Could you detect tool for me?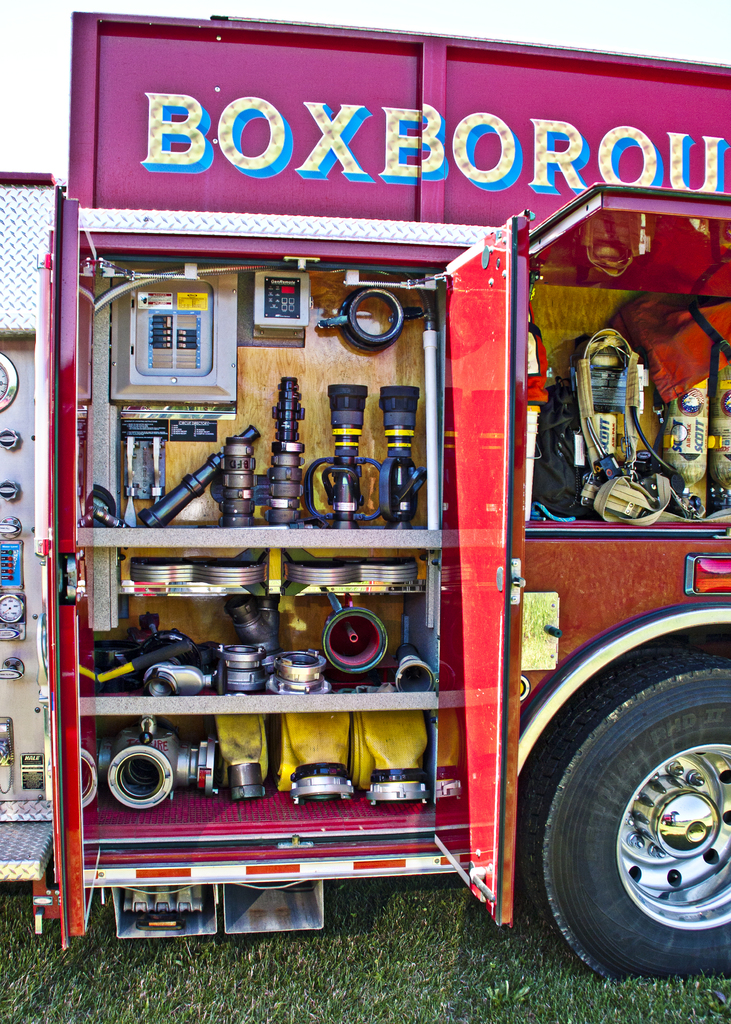
Detection result: pyautogui.locateOnScreen(204, 710, 273, 796).
